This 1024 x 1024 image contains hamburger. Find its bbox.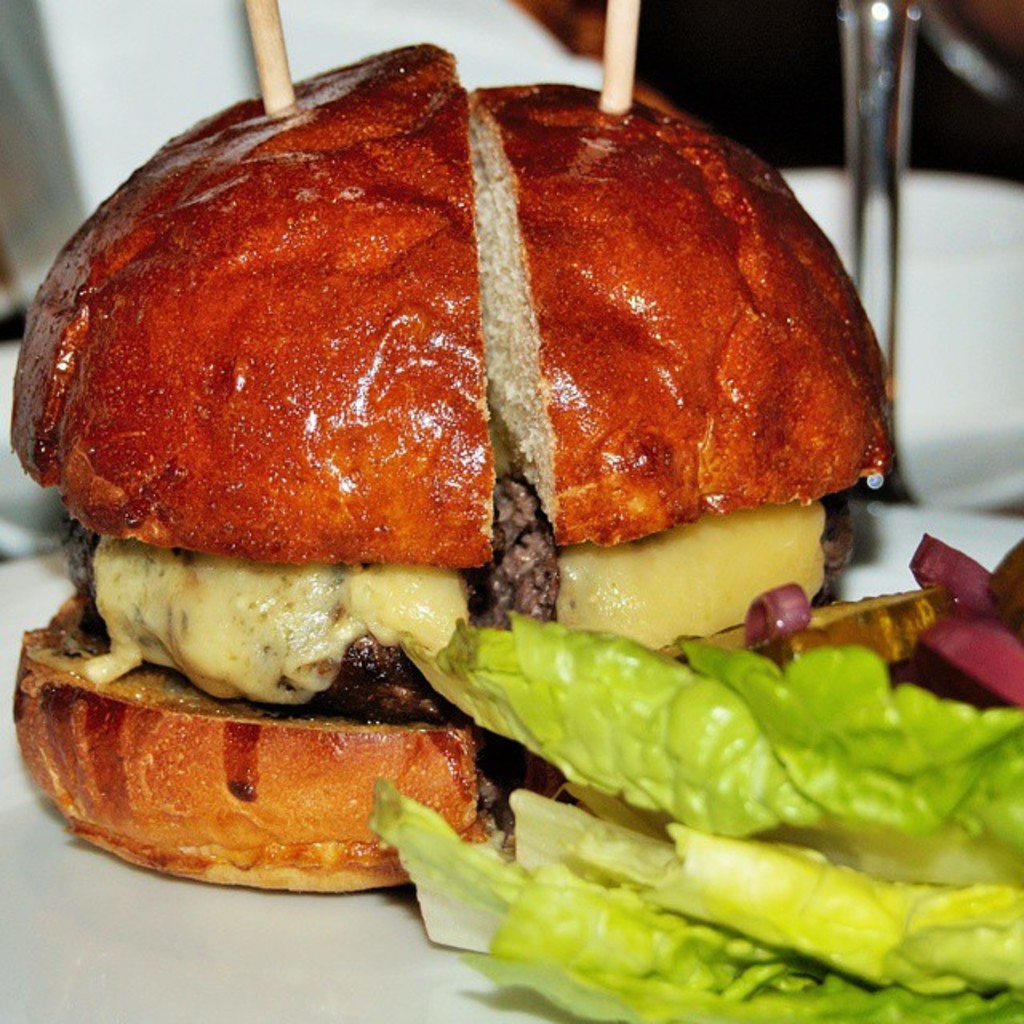
{"x1": 10, "y1": 40, "x2": 957, "y2": 882}.
